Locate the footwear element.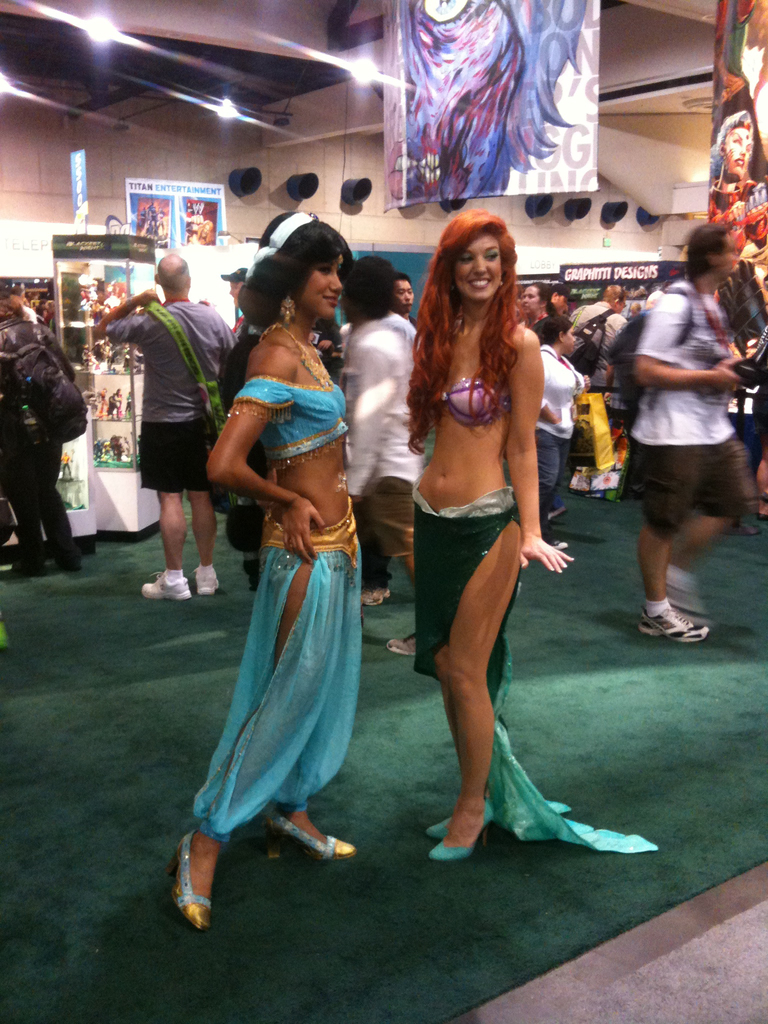
Element bbox: (left=427, top=803, right=497, bottom=867).
